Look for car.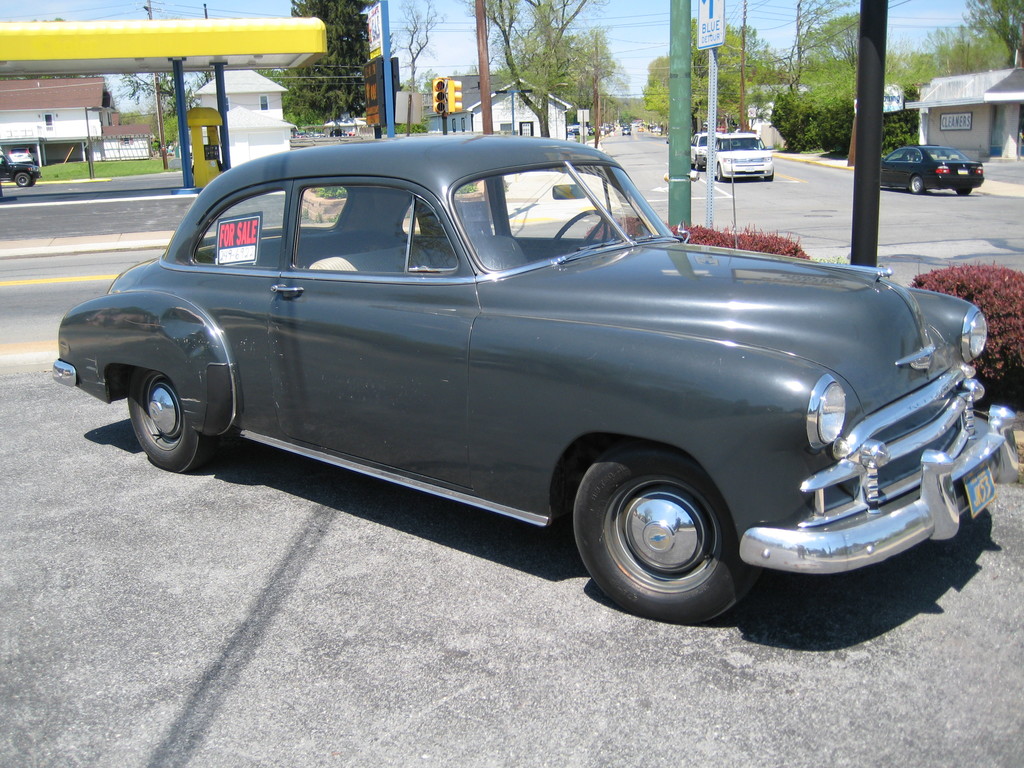
Found: pyautogui.locateOnScreen(0, 152, 52, 185).
